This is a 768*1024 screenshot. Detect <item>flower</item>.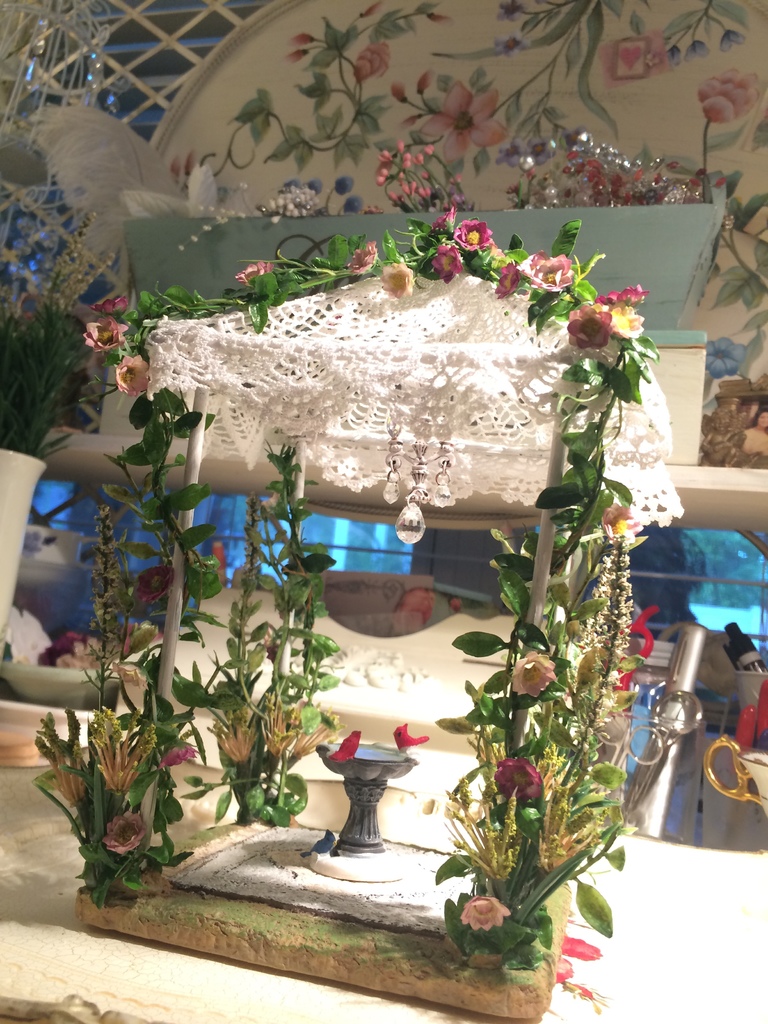
box=[457, 216, 492, 252].
